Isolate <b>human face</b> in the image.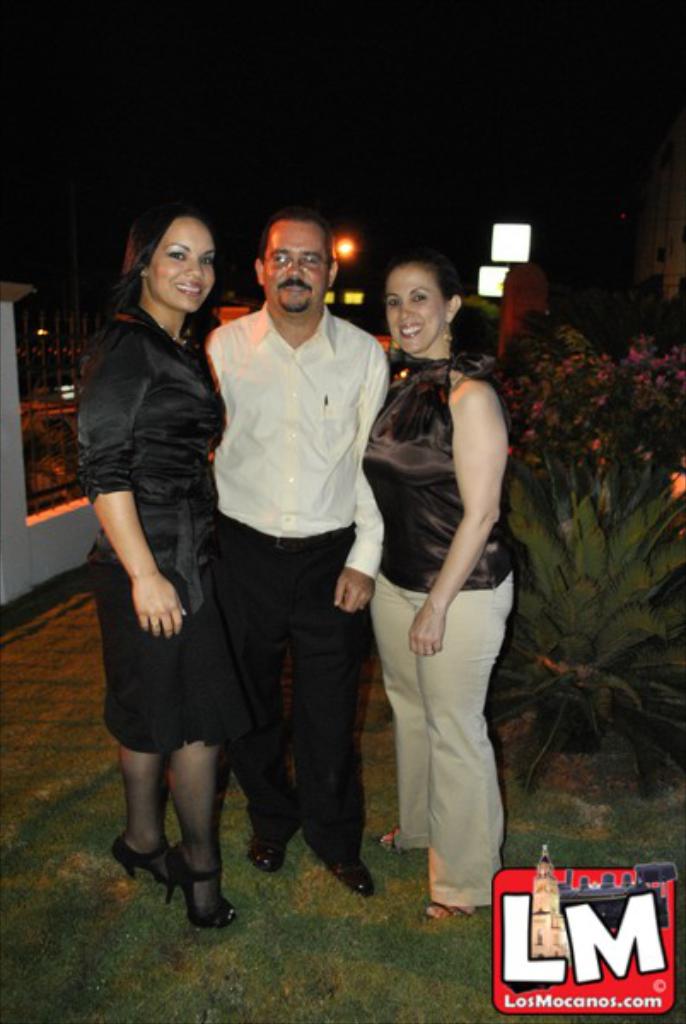
Isolated region: detection(266, 220, 331, 312).
